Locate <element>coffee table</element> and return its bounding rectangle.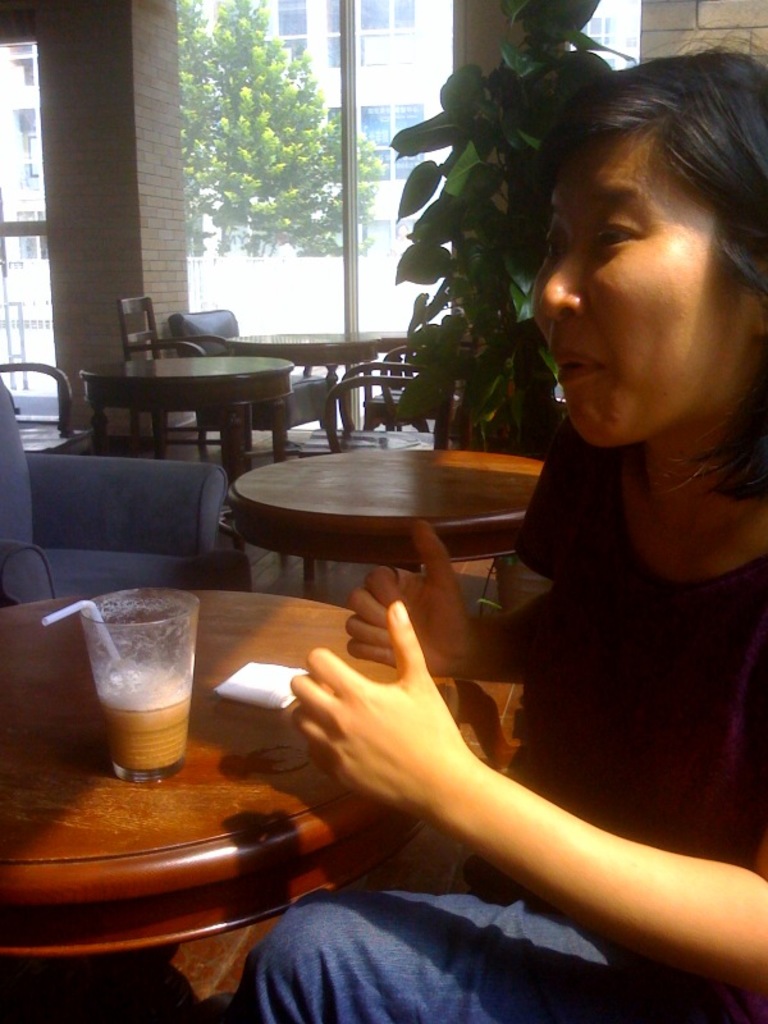
x1=78, y1=356, x2=296, y2=490.
